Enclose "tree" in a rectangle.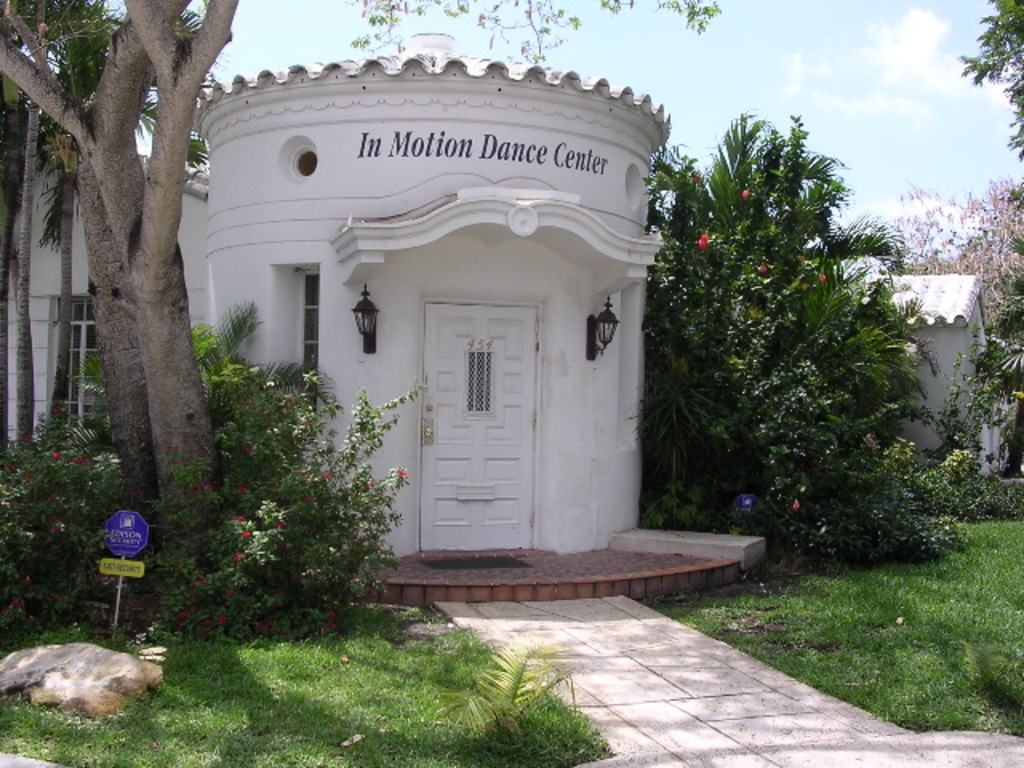
[346, 0, 720, 69].
